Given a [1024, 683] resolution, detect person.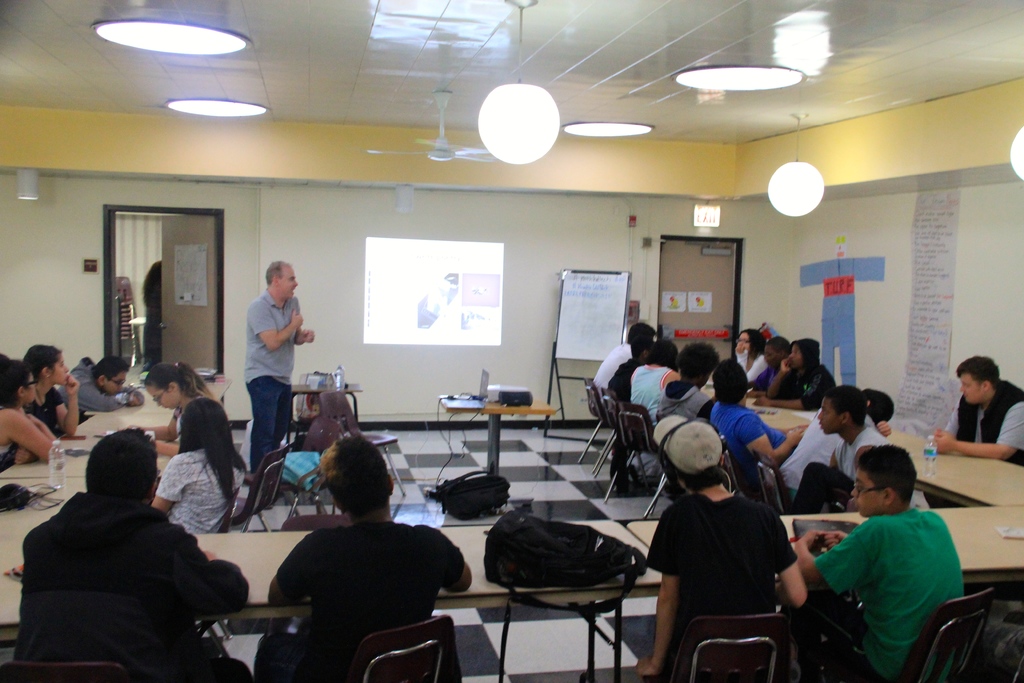
bbox=(931, 352, 1023, 469).
